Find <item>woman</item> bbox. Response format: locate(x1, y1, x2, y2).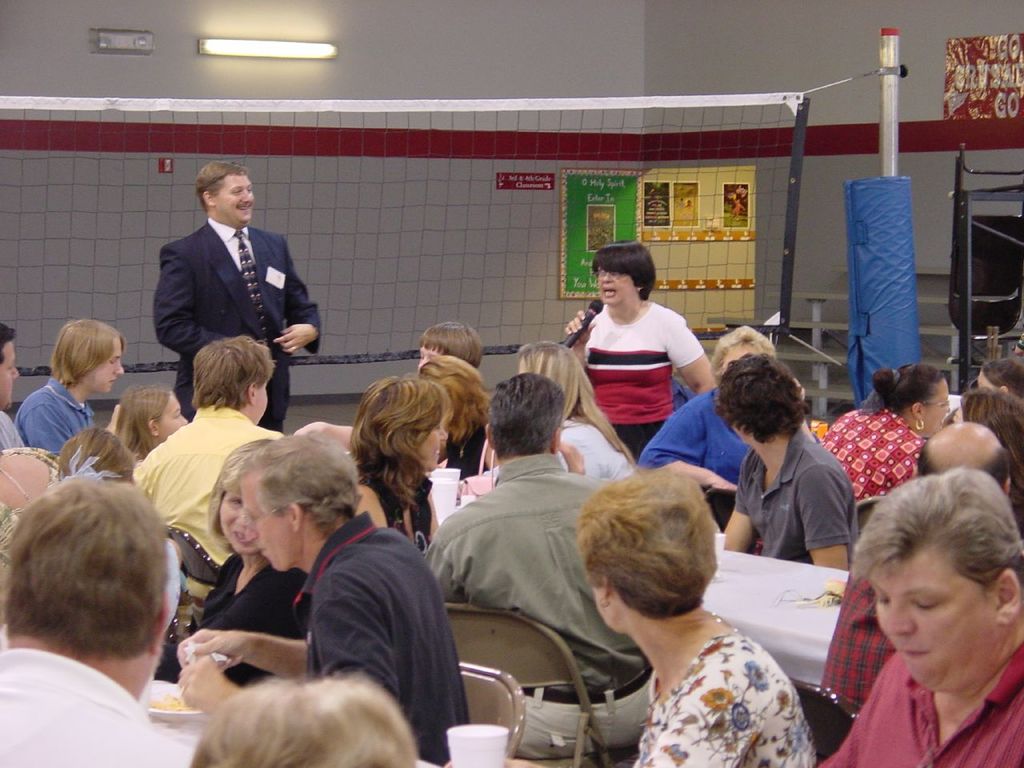
locate(534, 469, 850, 762).
